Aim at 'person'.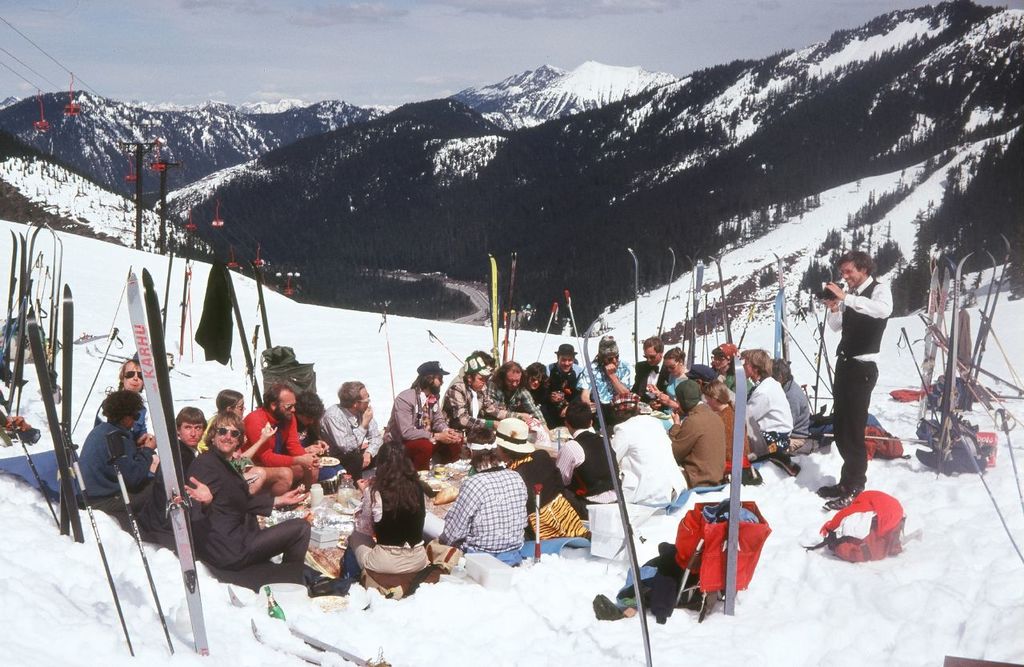
Aimed at (left=770, top=352, right=812, bottom=441).
